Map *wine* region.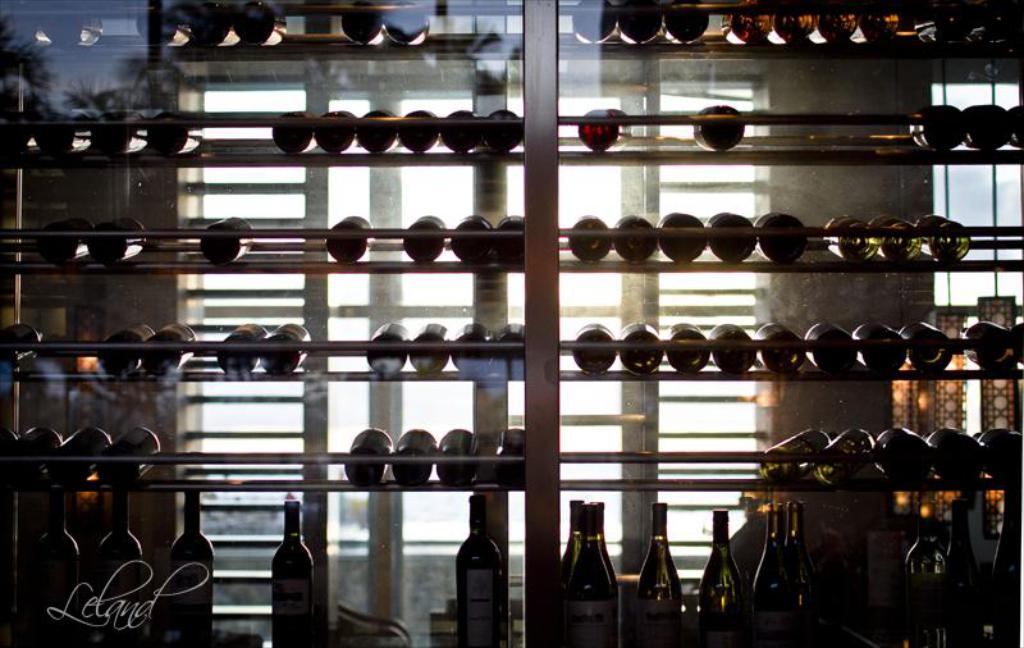
Mapped to box=[576, 325, 609, 374].
